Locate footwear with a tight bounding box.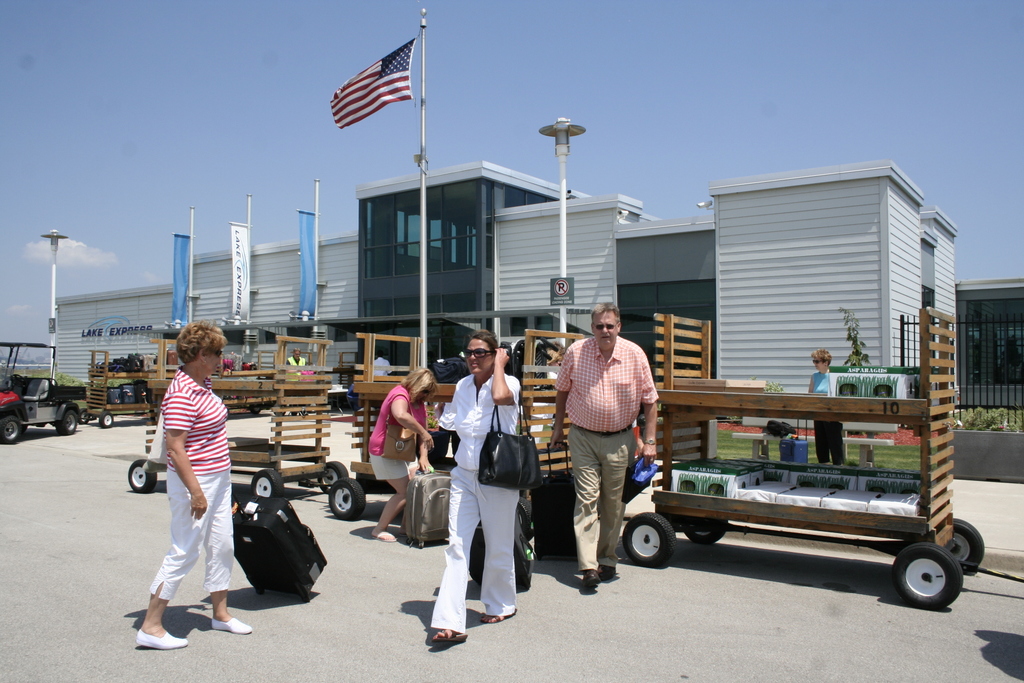
370/529/397/543.
